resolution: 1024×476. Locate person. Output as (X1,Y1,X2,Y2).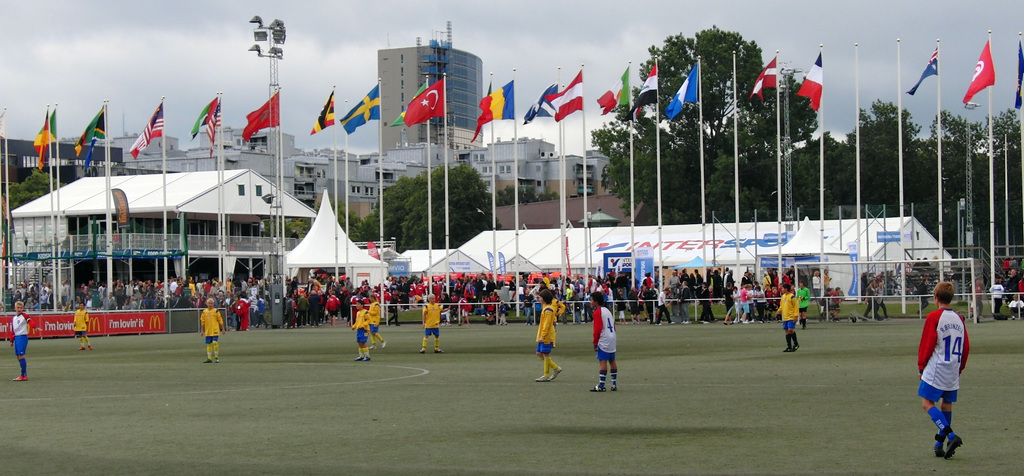
(591,293,621,392).
